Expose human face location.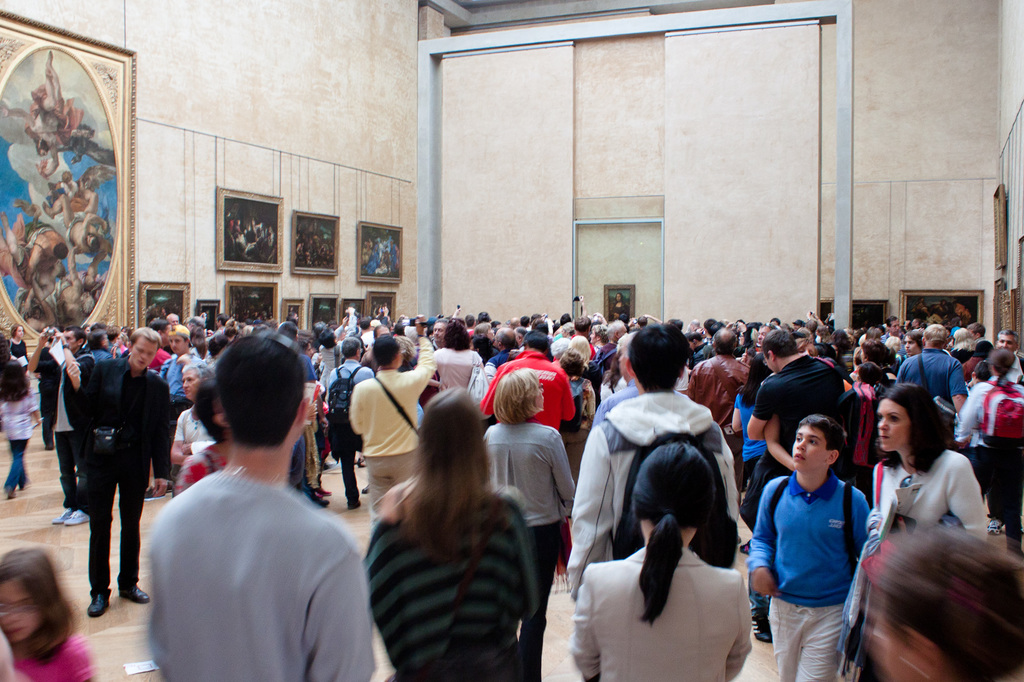
Exposed at x1=901, y1=335, x2=920, y2=355.
